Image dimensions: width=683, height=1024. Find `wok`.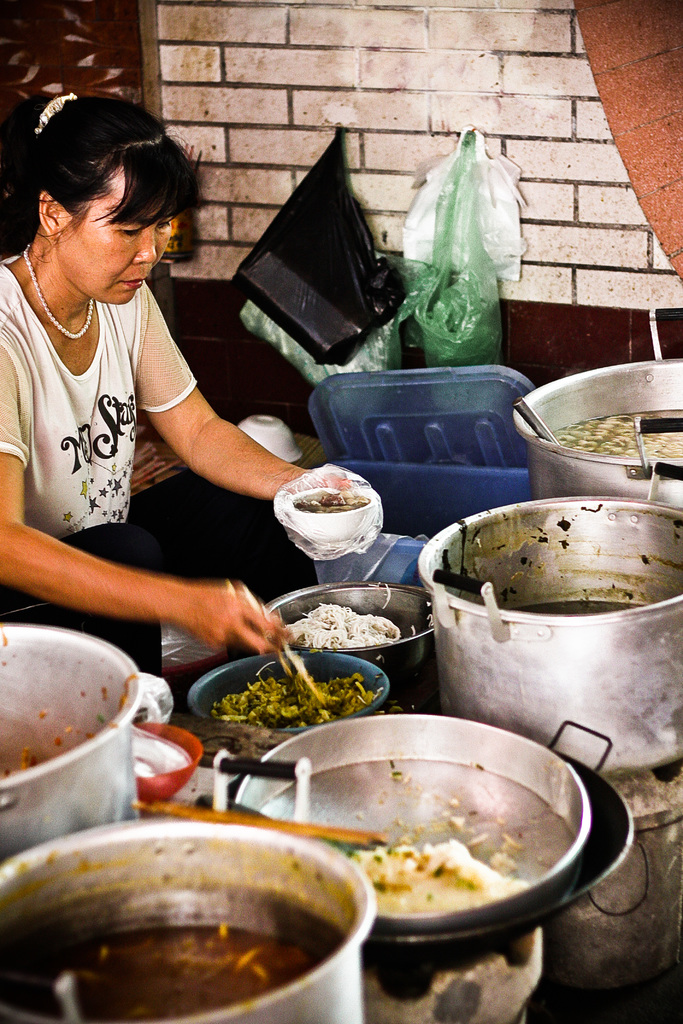
(8,811,407,1023).
